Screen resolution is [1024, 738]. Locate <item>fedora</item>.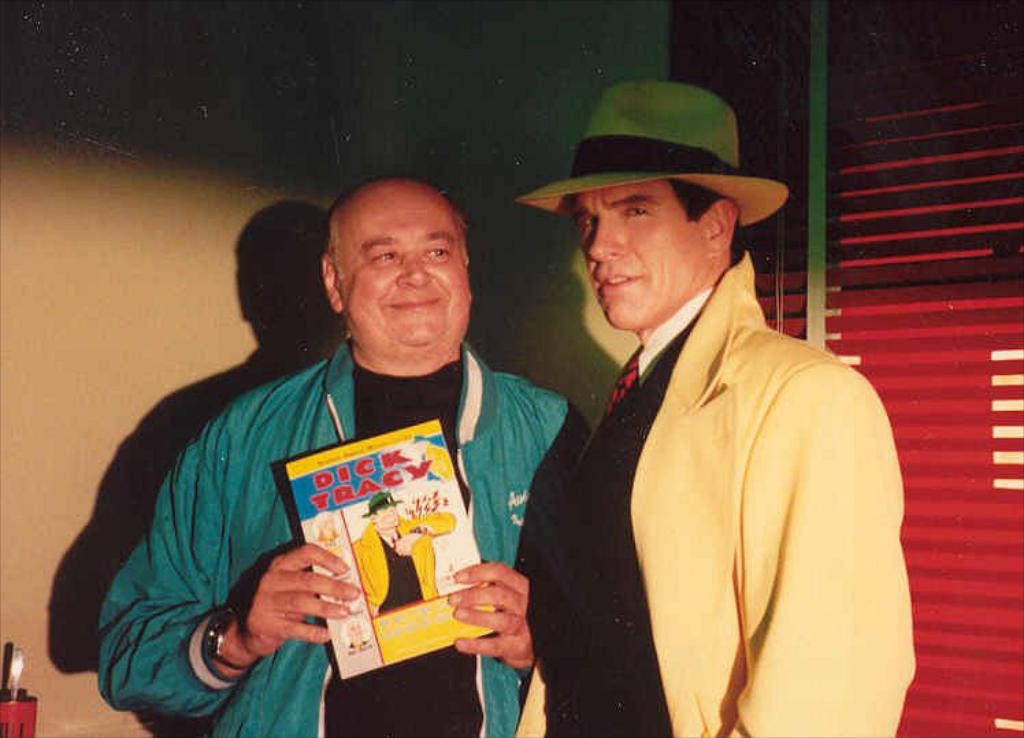
BBox(515, 82, 790, 223).
